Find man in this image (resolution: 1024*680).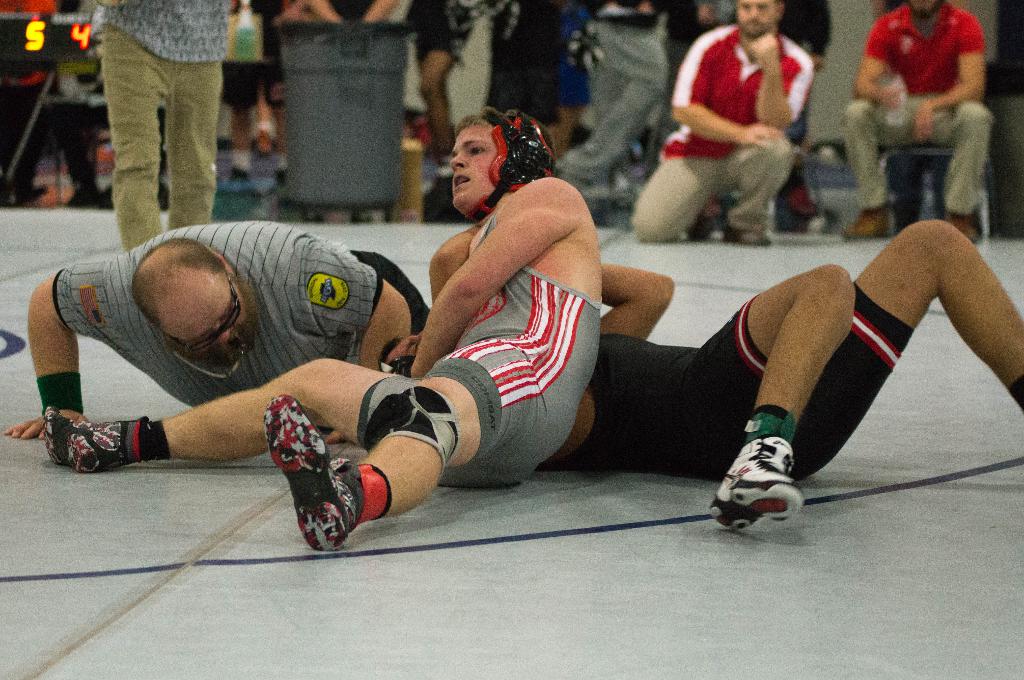
[376,214,1023,537].
